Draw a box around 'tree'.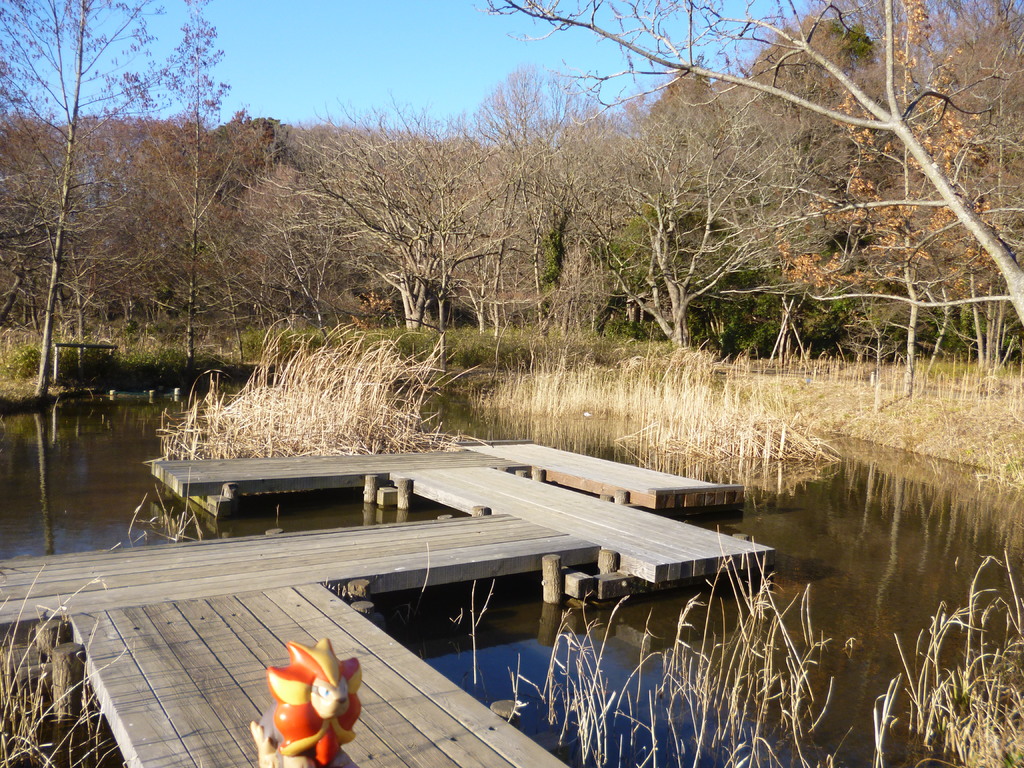
locate(461, 50, 600, 326).
